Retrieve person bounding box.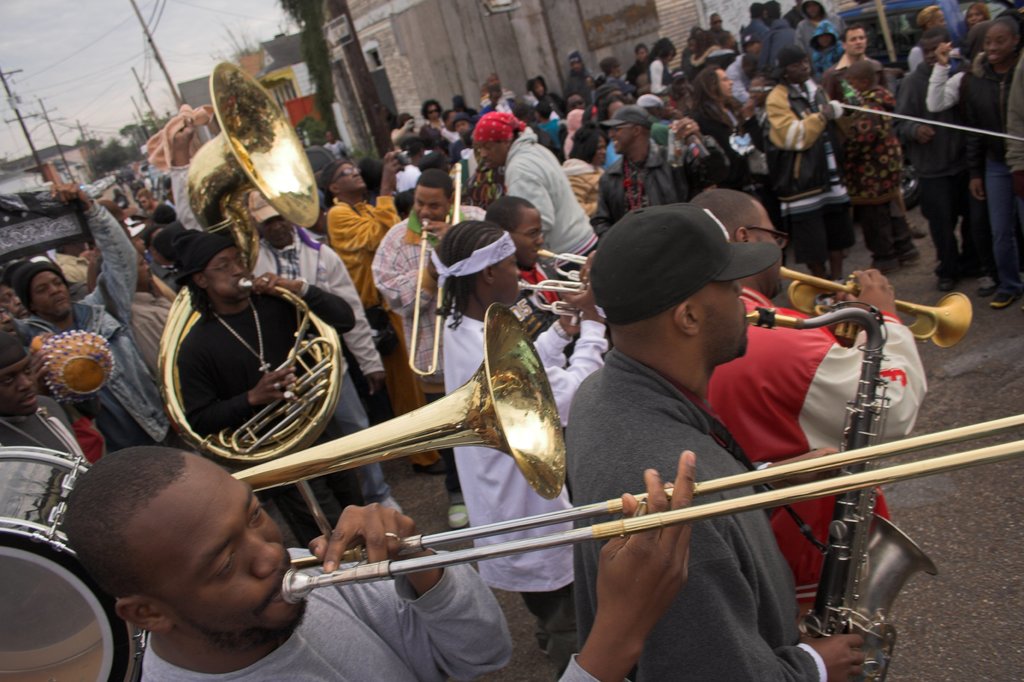
Bounding box: 535 70 568 106.
